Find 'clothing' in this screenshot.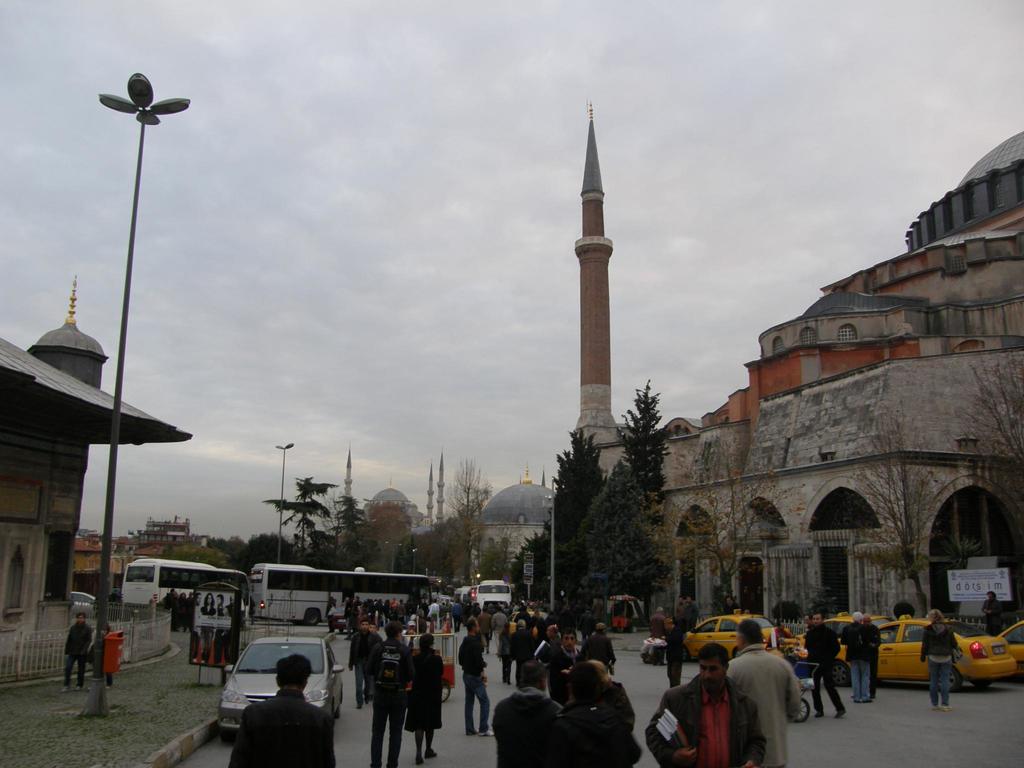
The bounding box for 'clothing' is [667, 622, 684, 689].
